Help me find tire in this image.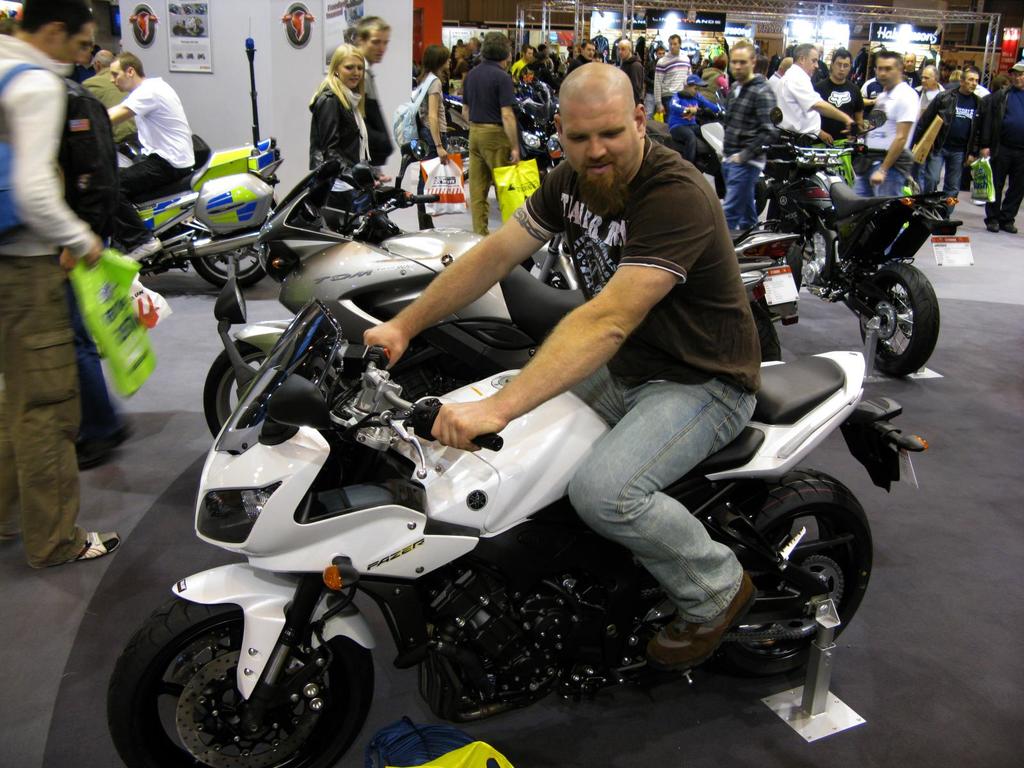
Found it: [left=436, top=124, right=474, bottom=180].
